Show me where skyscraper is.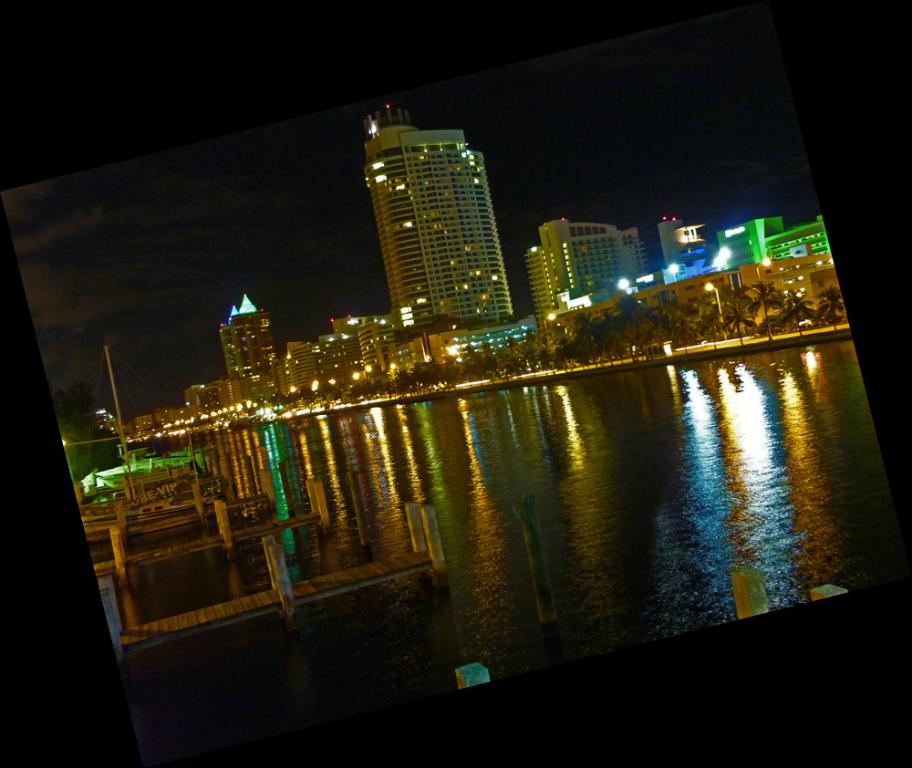
skyscraper is at [left=648, top=203, right=710, bottom=285].
